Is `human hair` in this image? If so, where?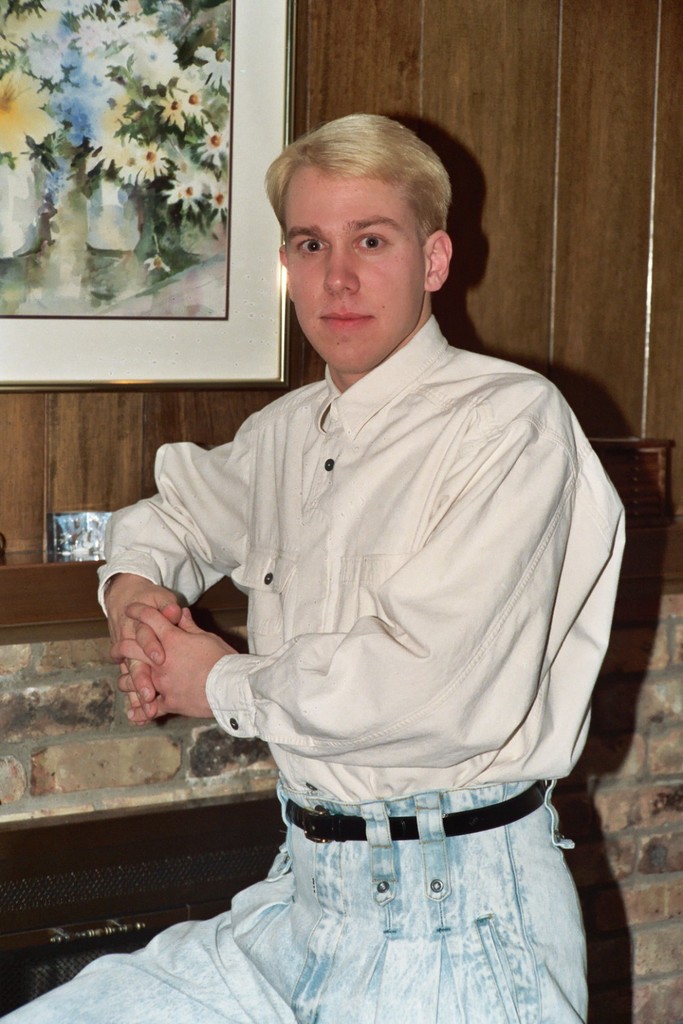
Yes, at bbox=[266, 105, 459, 277].
